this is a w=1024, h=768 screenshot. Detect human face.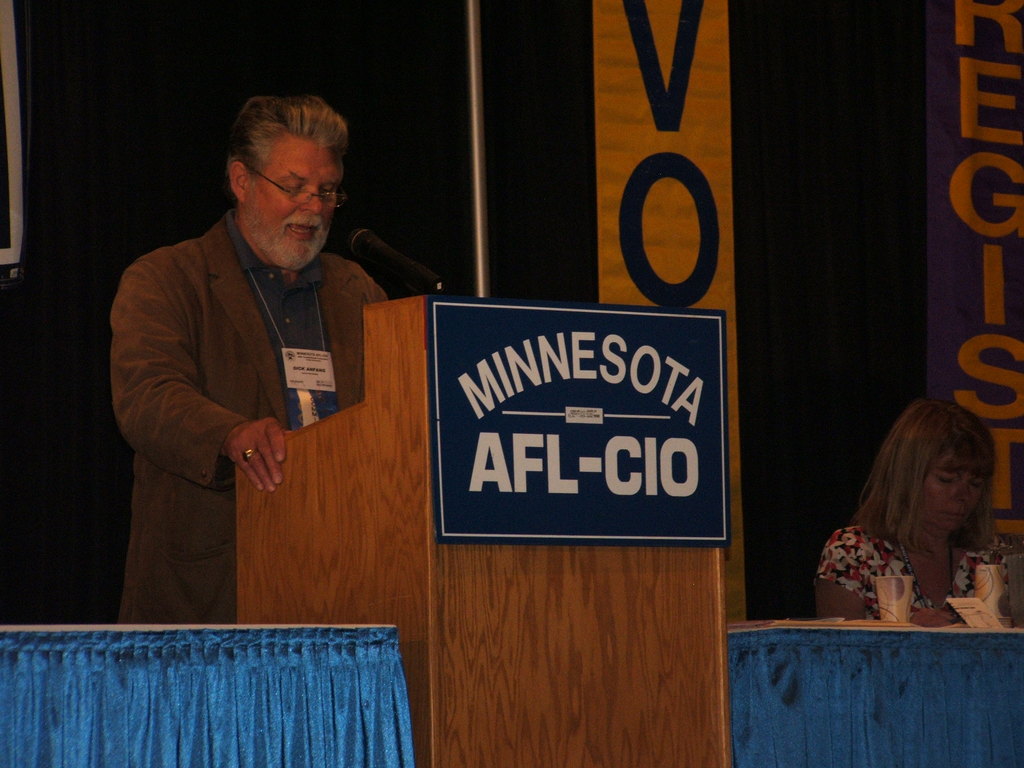
247,142,348,266.
